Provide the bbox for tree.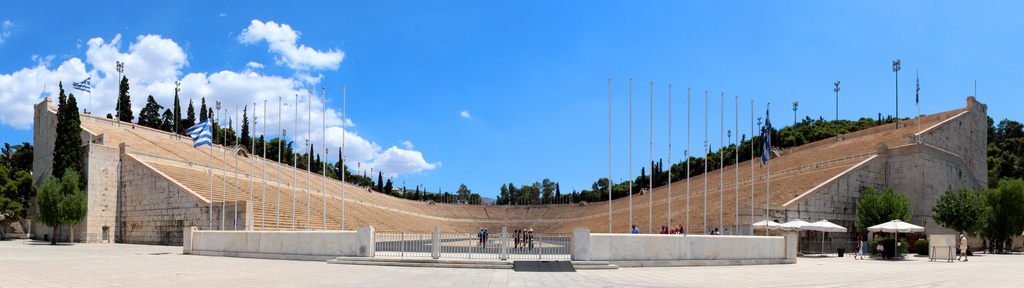
[849,185,913,230].
